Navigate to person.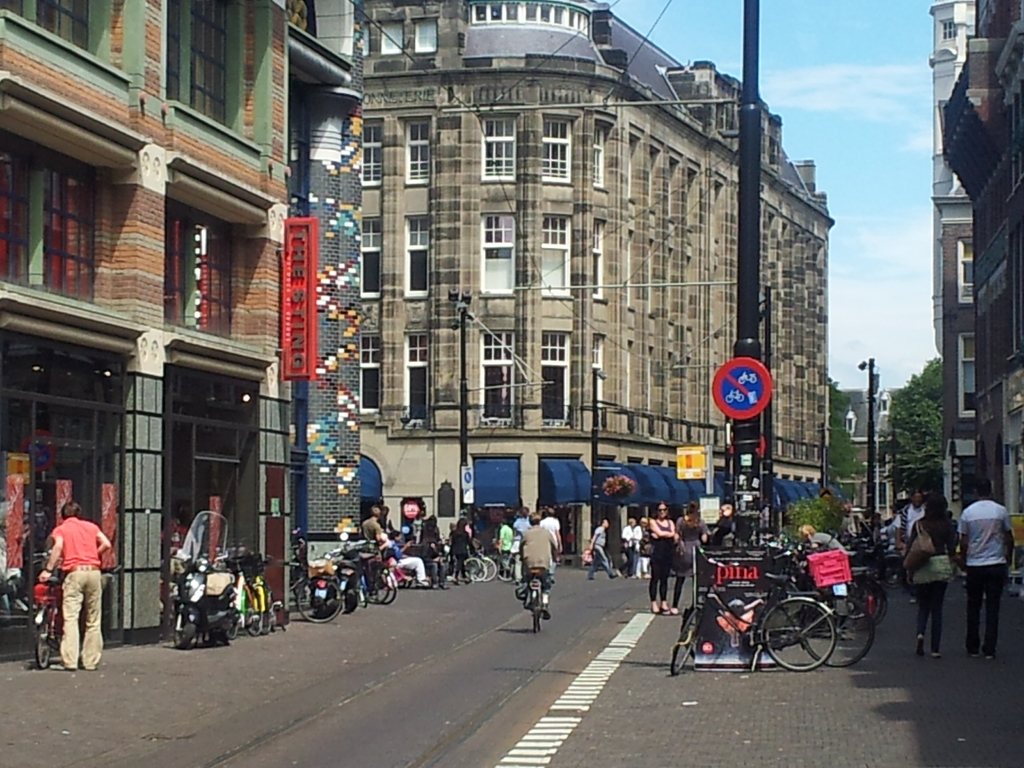
Navigation target: crop(957, 474, 1012, 659).
